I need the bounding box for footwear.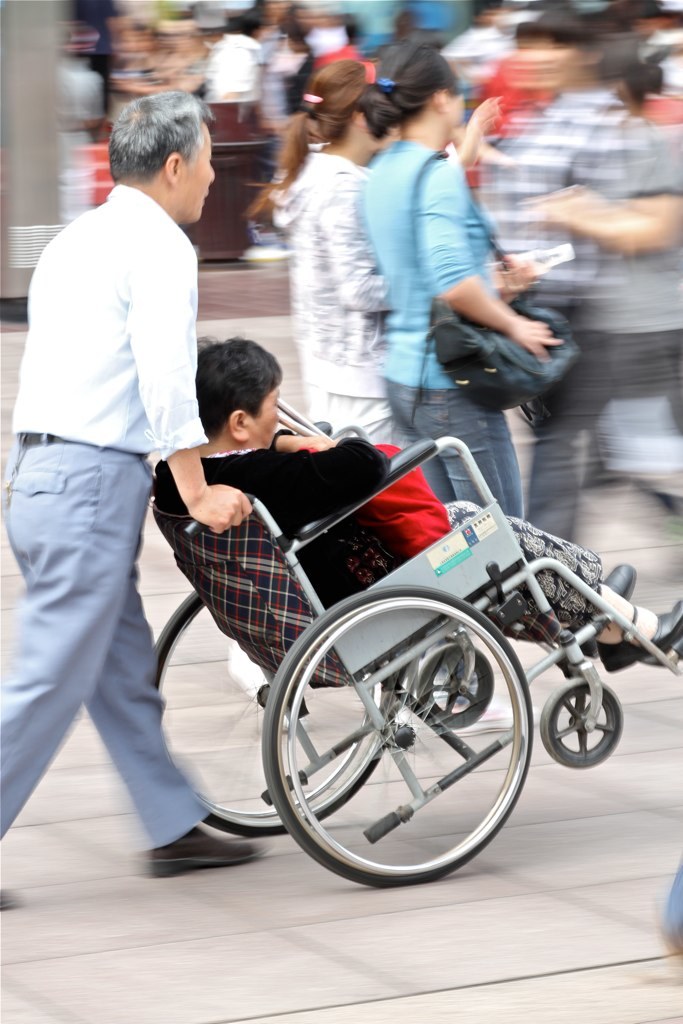
Here it is: 584:558:636:665.
